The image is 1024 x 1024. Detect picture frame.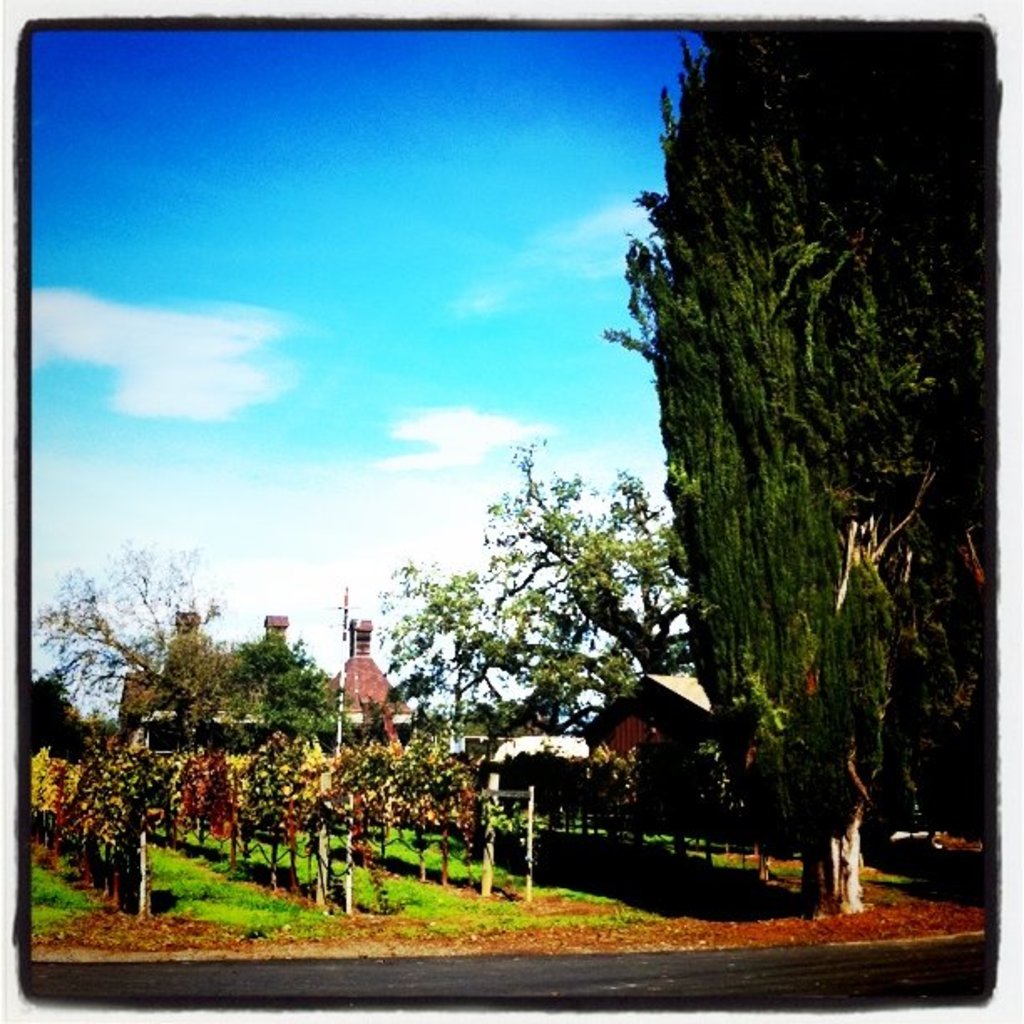
Detection: bbox=[174, 0, 1023, 1023].
